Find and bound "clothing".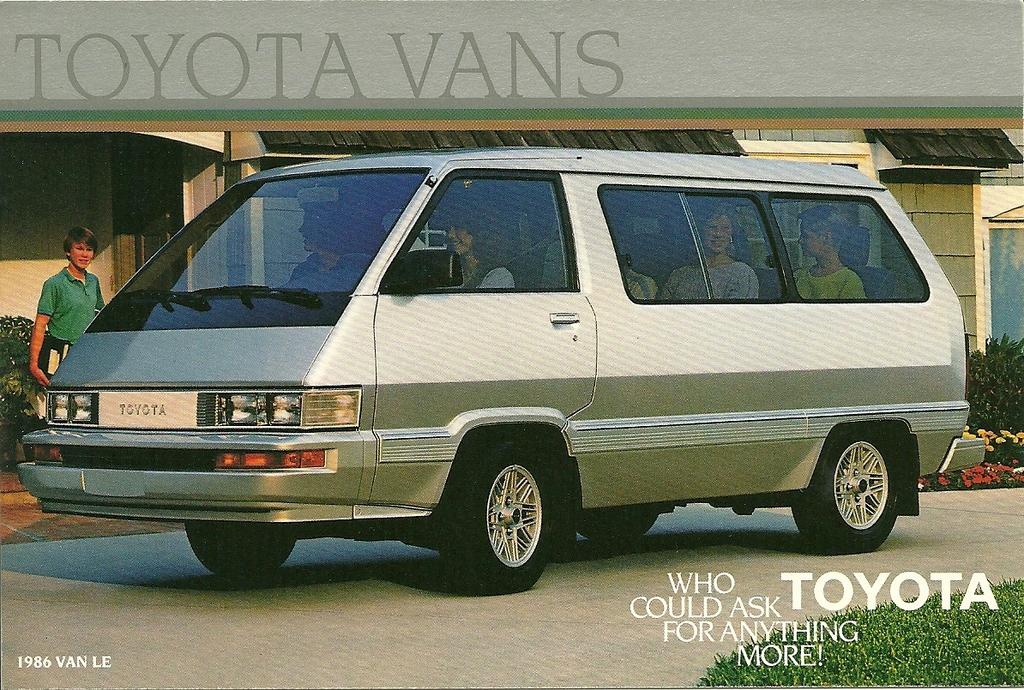
Bound: (x1=780, y1=267, x2=862, y2=304).
